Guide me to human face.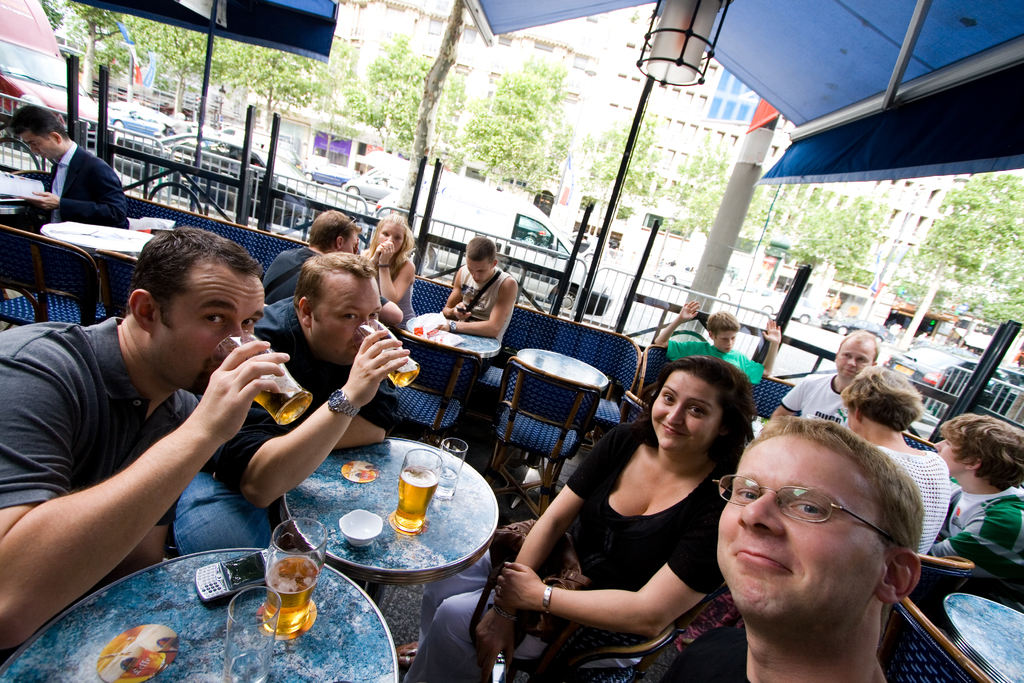
Guidance: 652:372:719:448.
